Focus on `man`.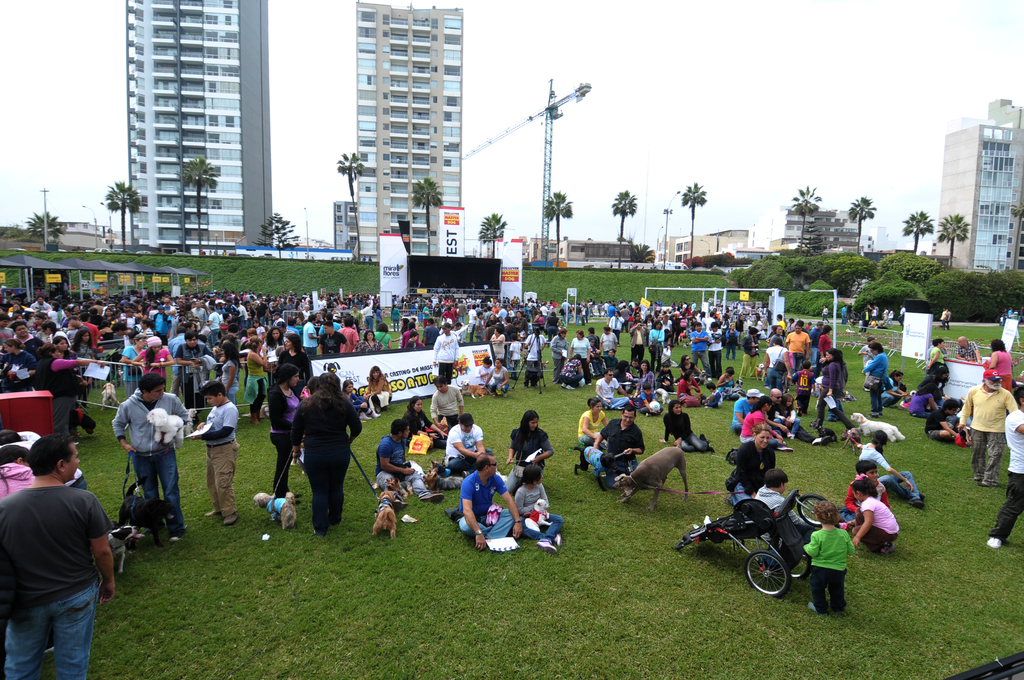
Focused at [618,305,629,334].
